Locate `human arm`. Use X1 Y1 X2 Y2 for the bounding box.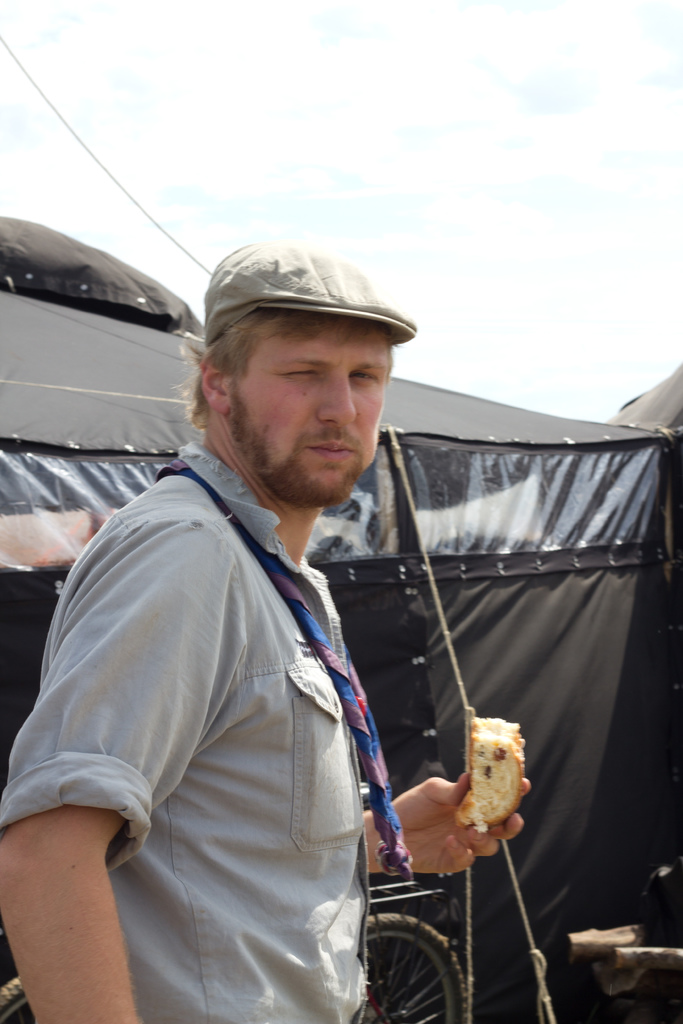
14 580 174 1015.
